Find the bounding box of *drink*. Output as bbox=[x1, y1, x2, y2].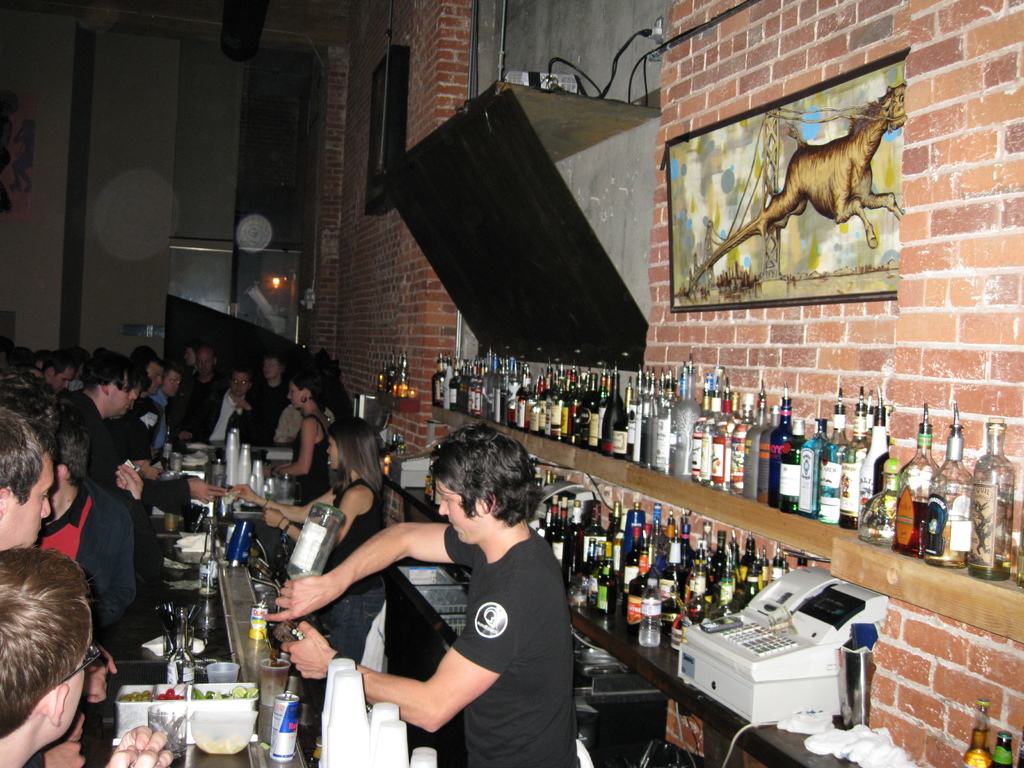
bbox=[746, 382, 768, 499].
